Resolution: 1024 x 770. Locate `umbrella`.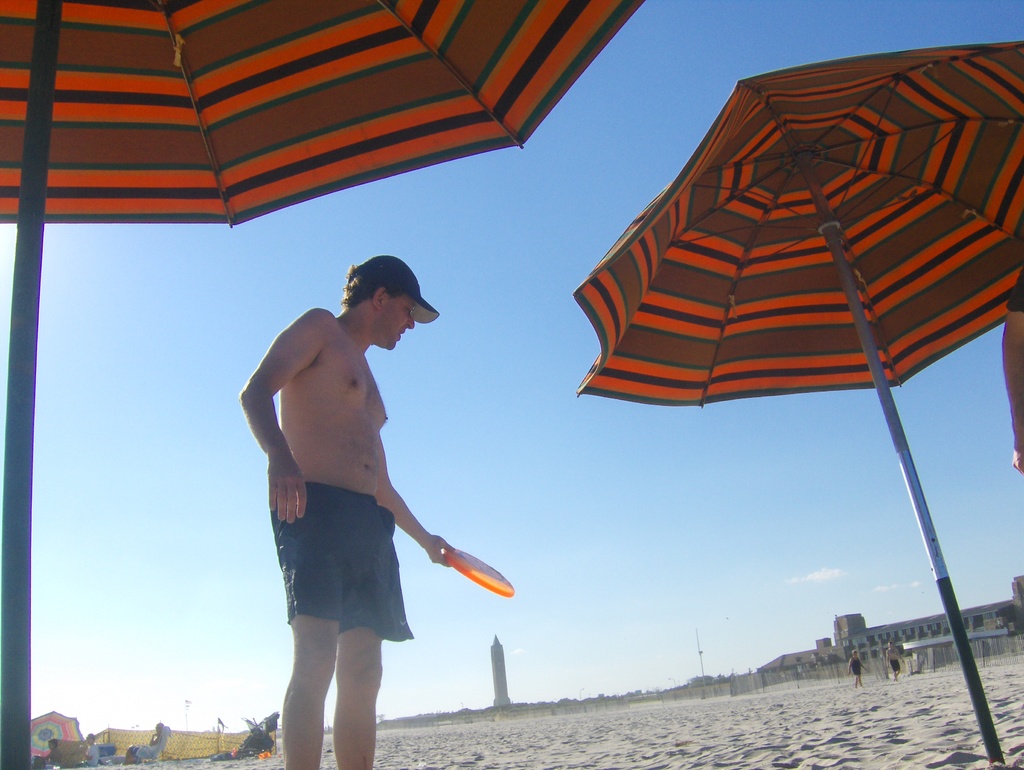
[0, 0, 640, 769].
